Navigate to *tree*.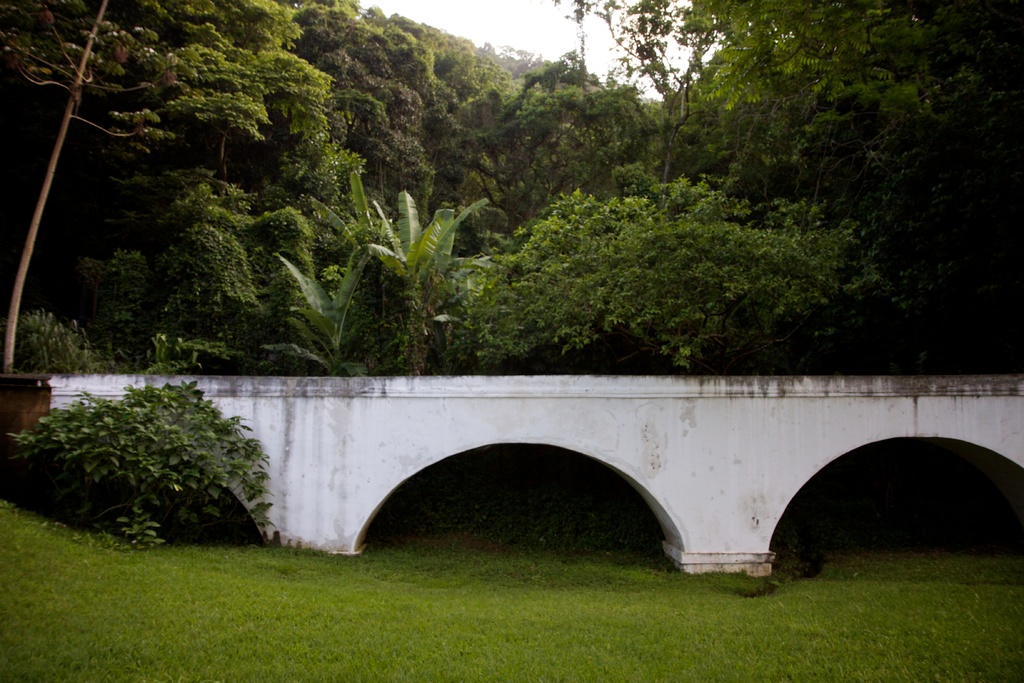
Navigation target: region(434, 156, 878, 372).
